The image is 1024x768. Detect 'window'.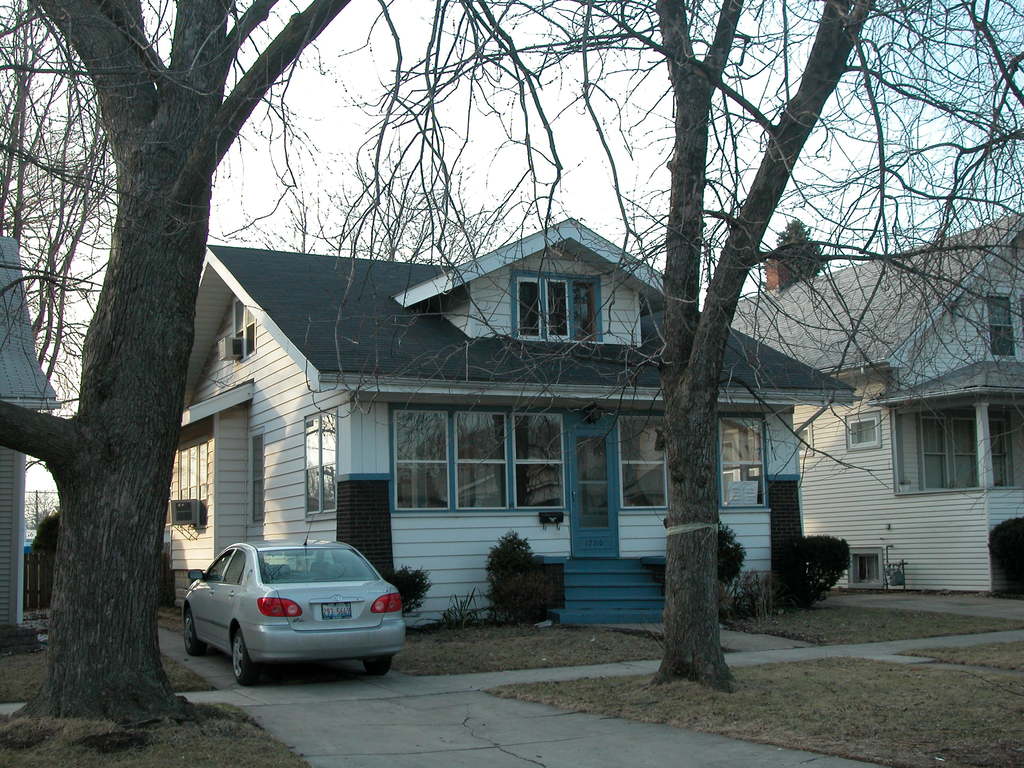
Detection: left=388, top=415, right=568, bottom=507.
